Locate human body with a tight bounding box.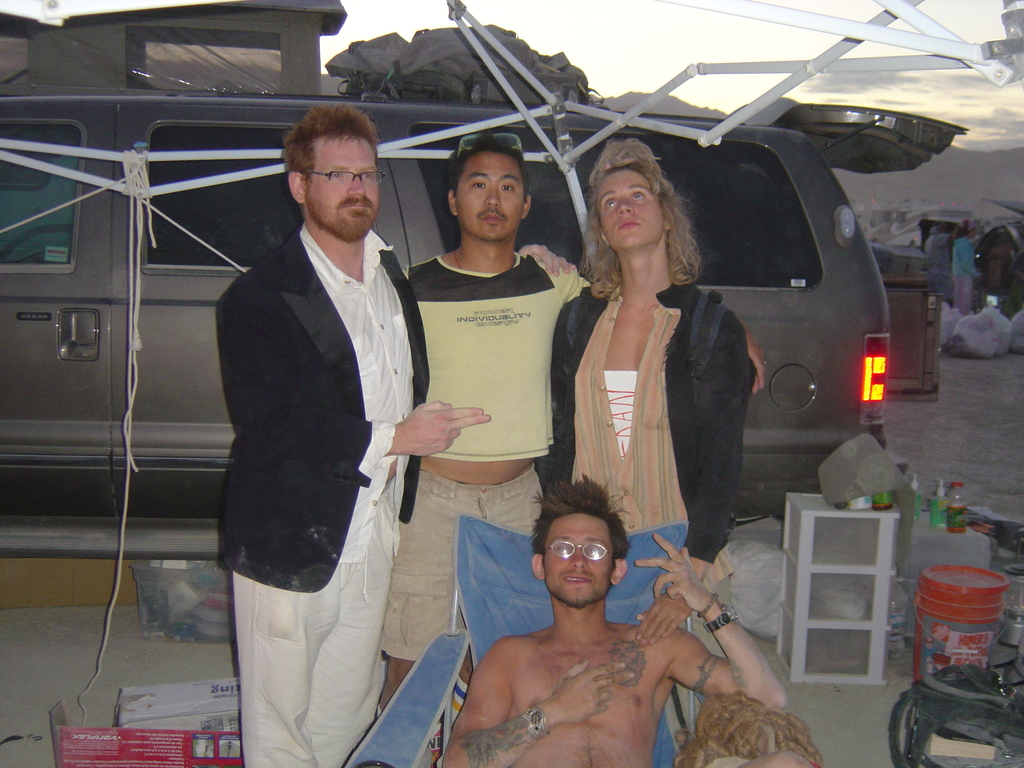
left=378, top=279, right=584, bottom=710.
